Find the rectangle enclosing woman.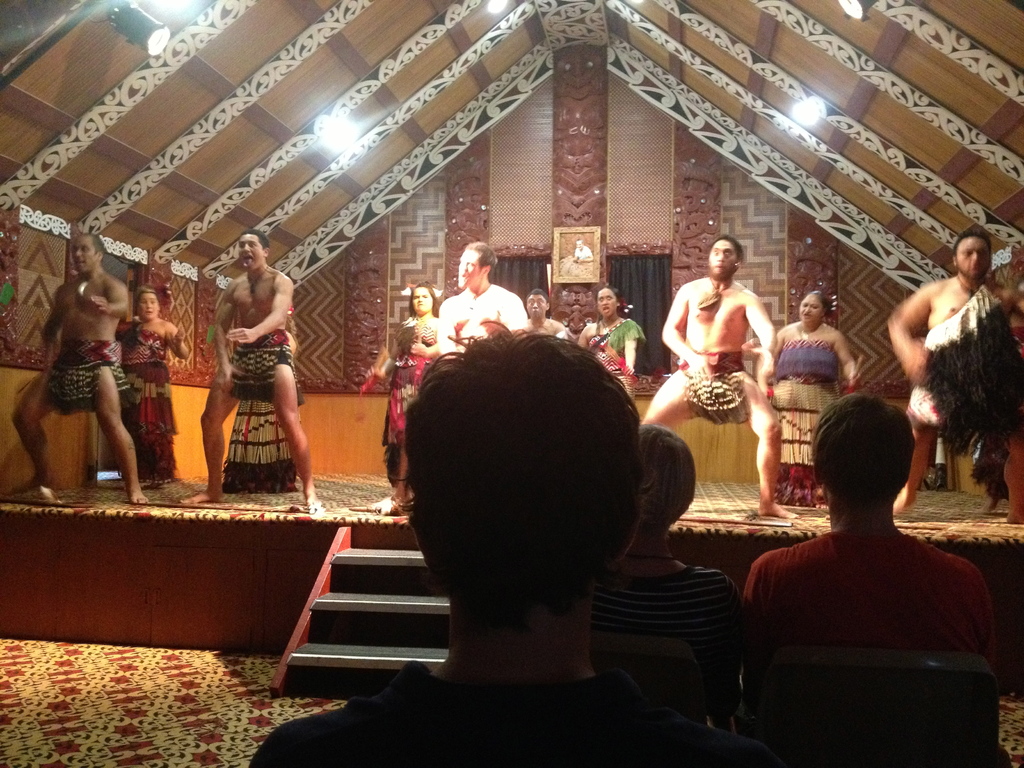
BBox(350, 279, 442, 516).
